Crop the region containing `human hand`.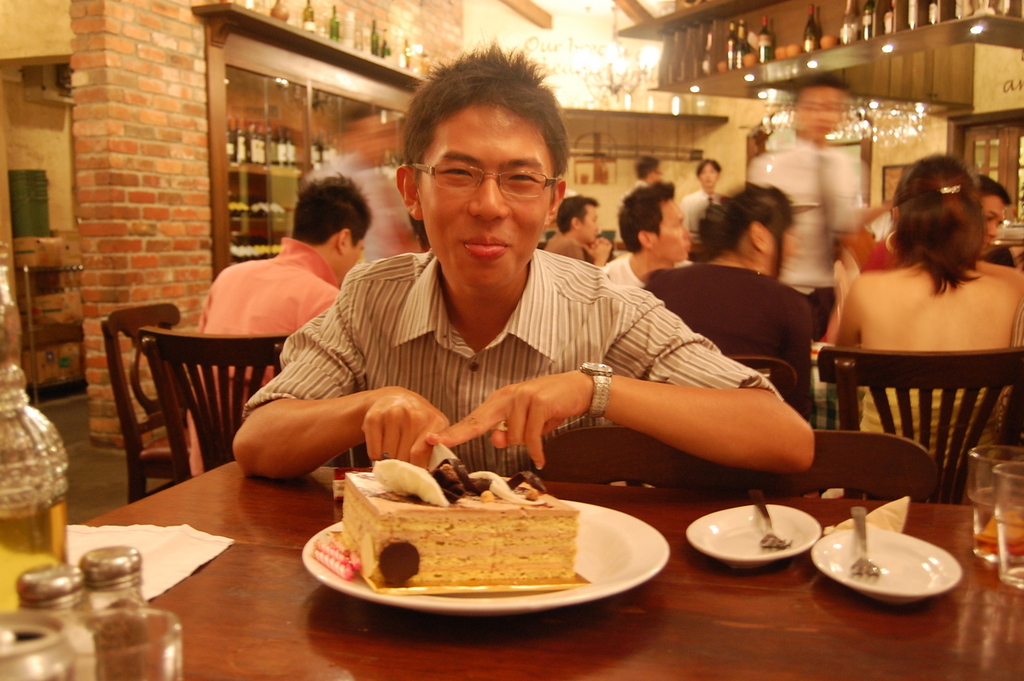
Crop region: region(831, 259, 850, 300).
